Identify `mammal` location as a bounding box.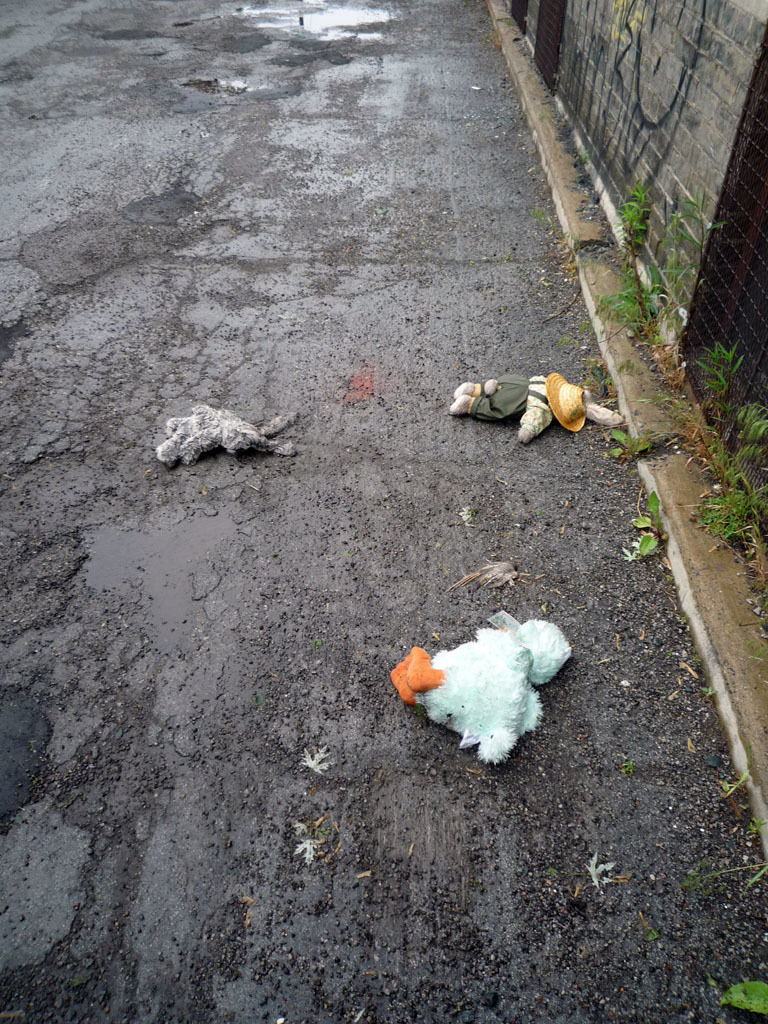
{"x1": 155, "y1": 401, "x2": 295, "y2": 470}.
